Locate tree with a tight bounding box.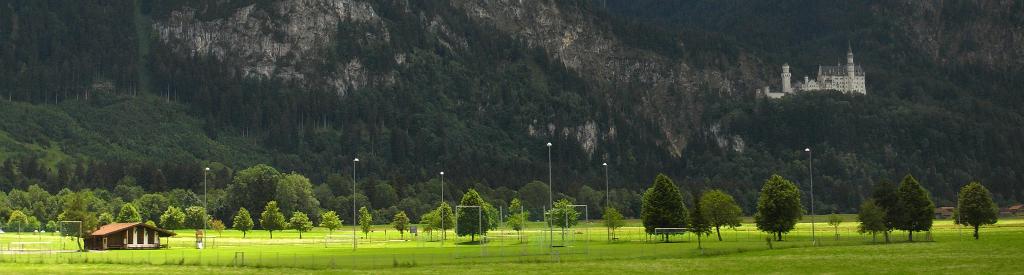
(702,185,745,240).
